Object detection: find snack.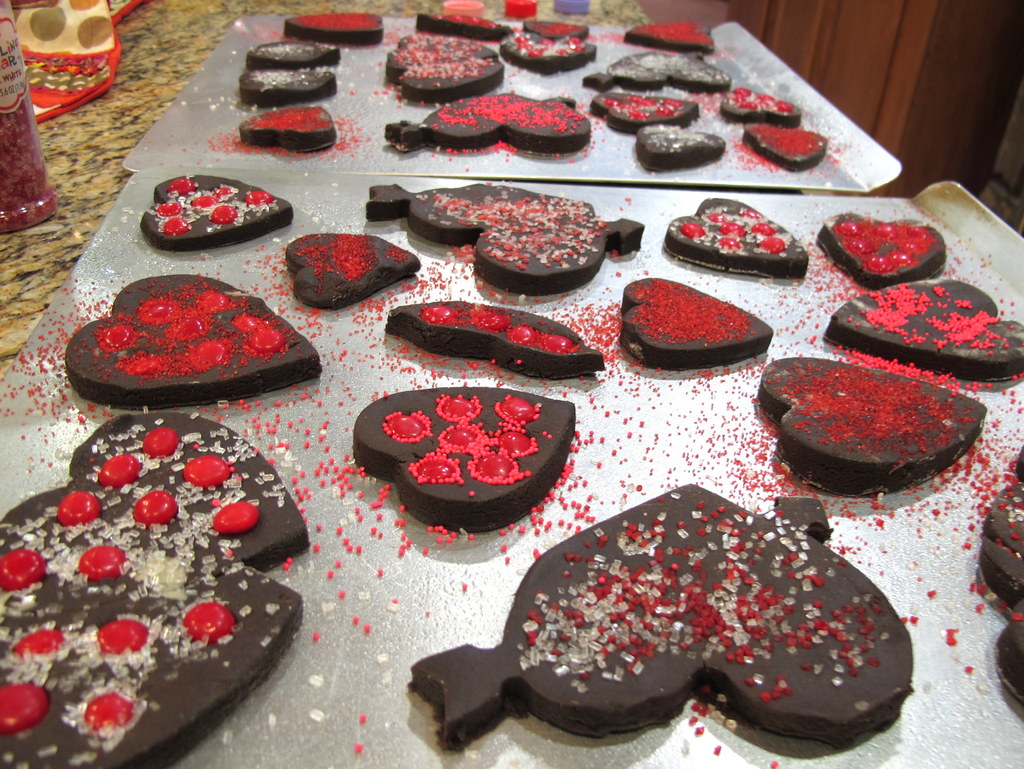
bbox(588, 87, 708, 120).
